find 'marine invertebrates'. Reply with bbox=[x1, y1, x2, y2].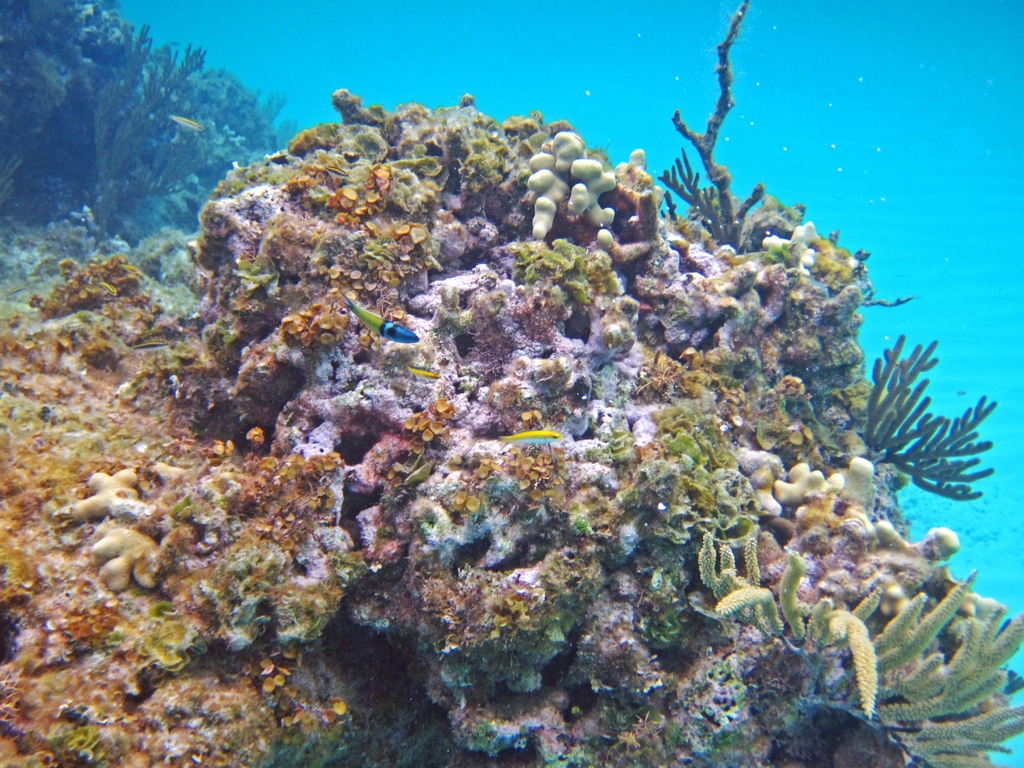
bbox=[234, 288, 383, 372].
